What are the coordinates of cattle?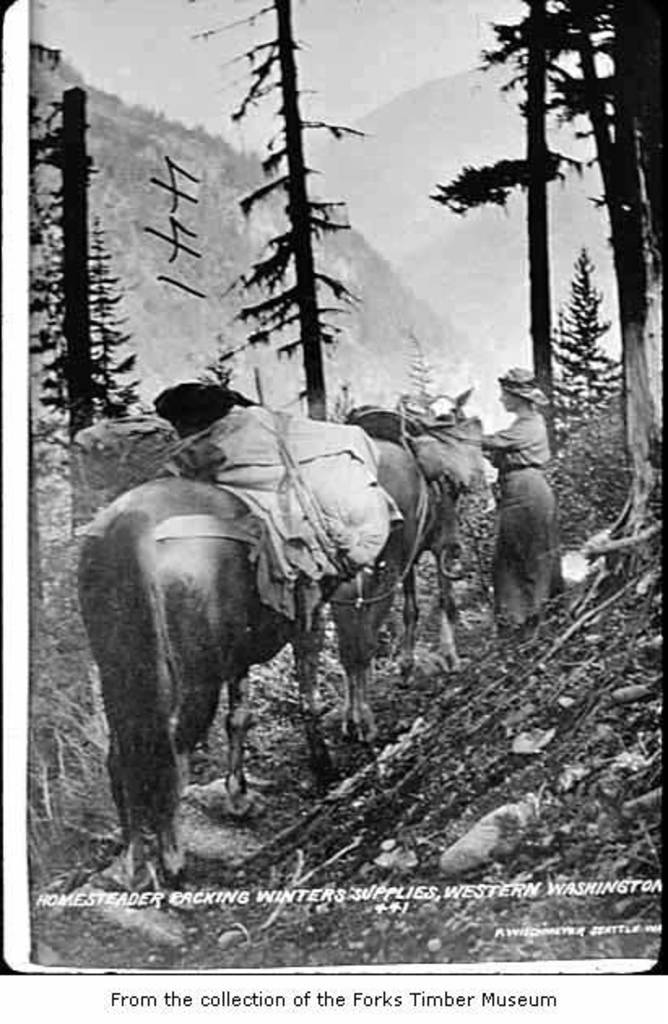
76 460 361 907.
